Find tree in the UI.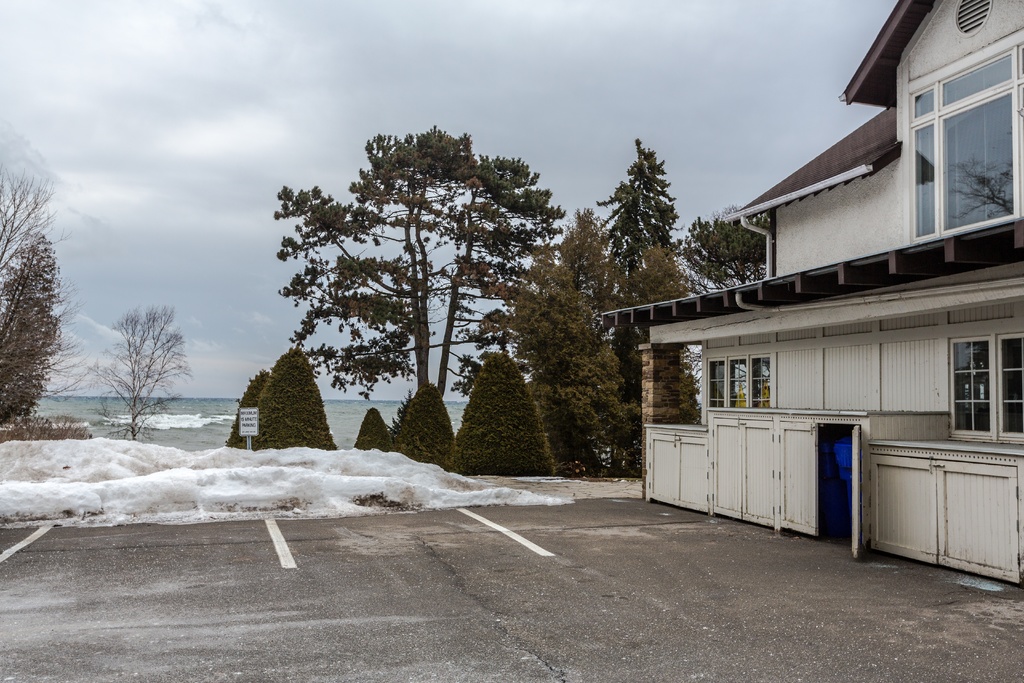
UI element at select_region(446, 353, 556, 483).
